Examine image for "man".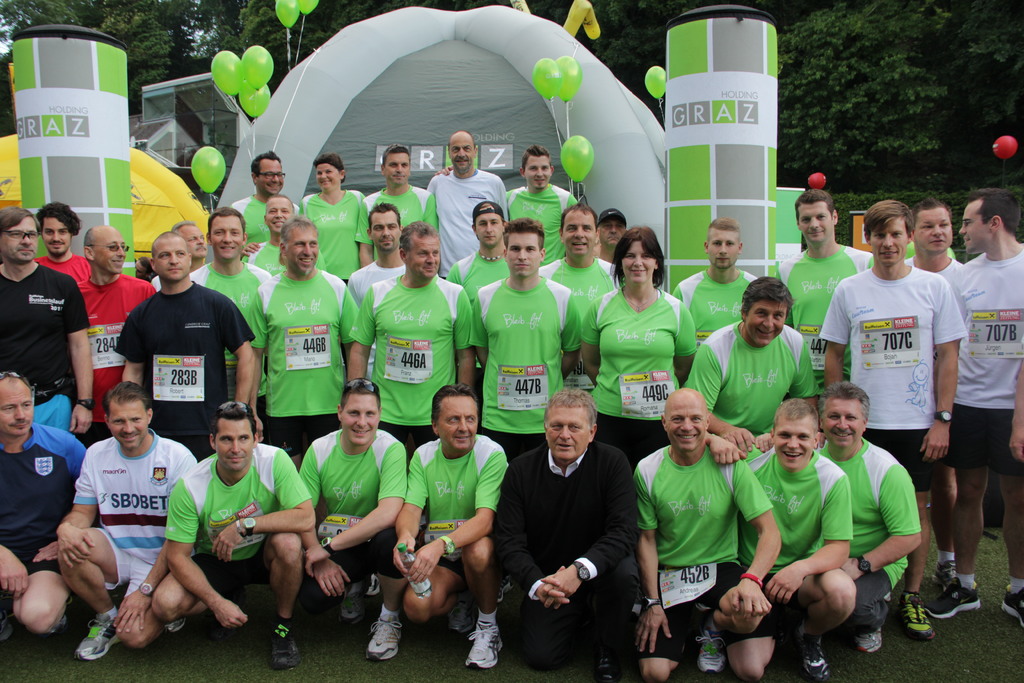
Examination result: left=371, top=145, right=427, bottom=227.
